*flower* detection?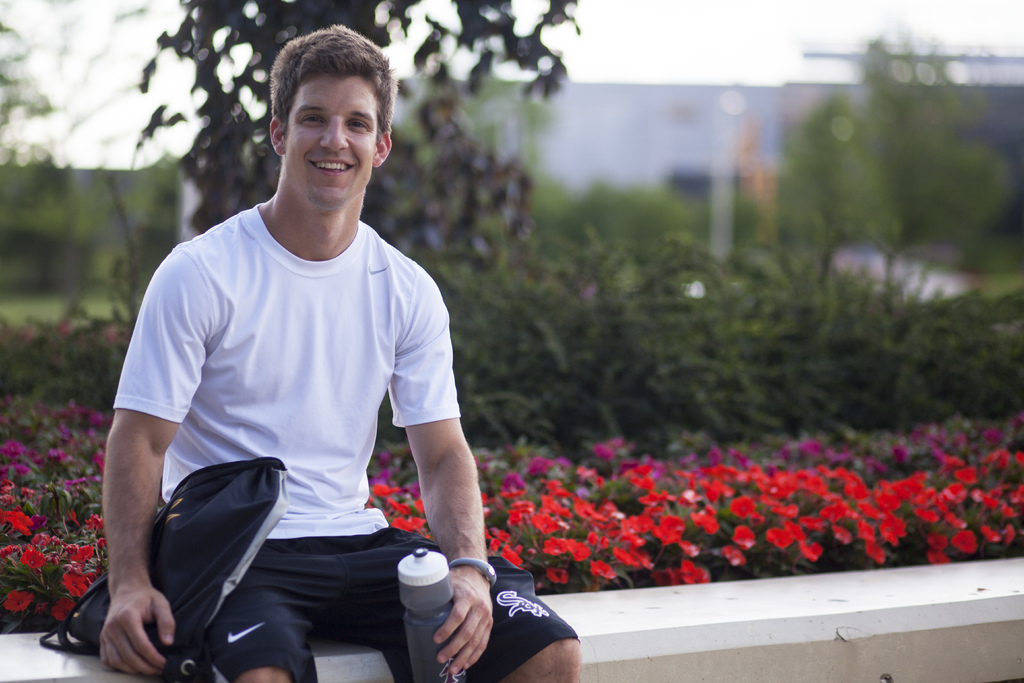
{"x1": 542, "y1": 536, "x2": 589, "y2": 557}
